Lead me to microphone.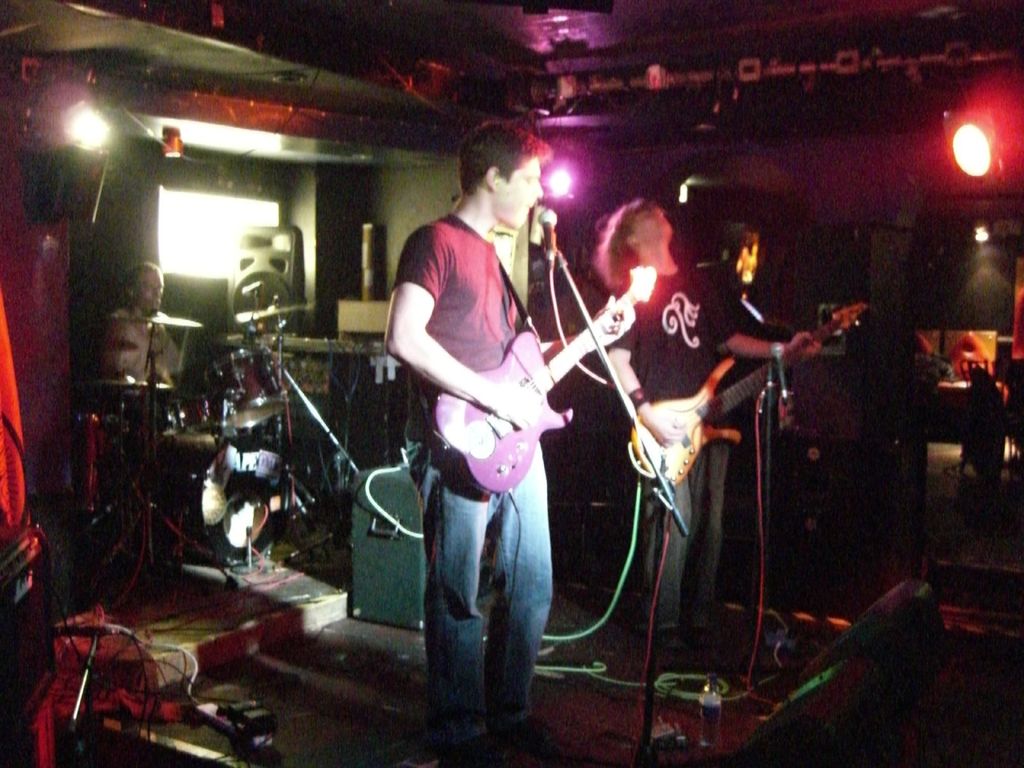
Lead to (x1=504, y1=198, x2=588, y2=285).
